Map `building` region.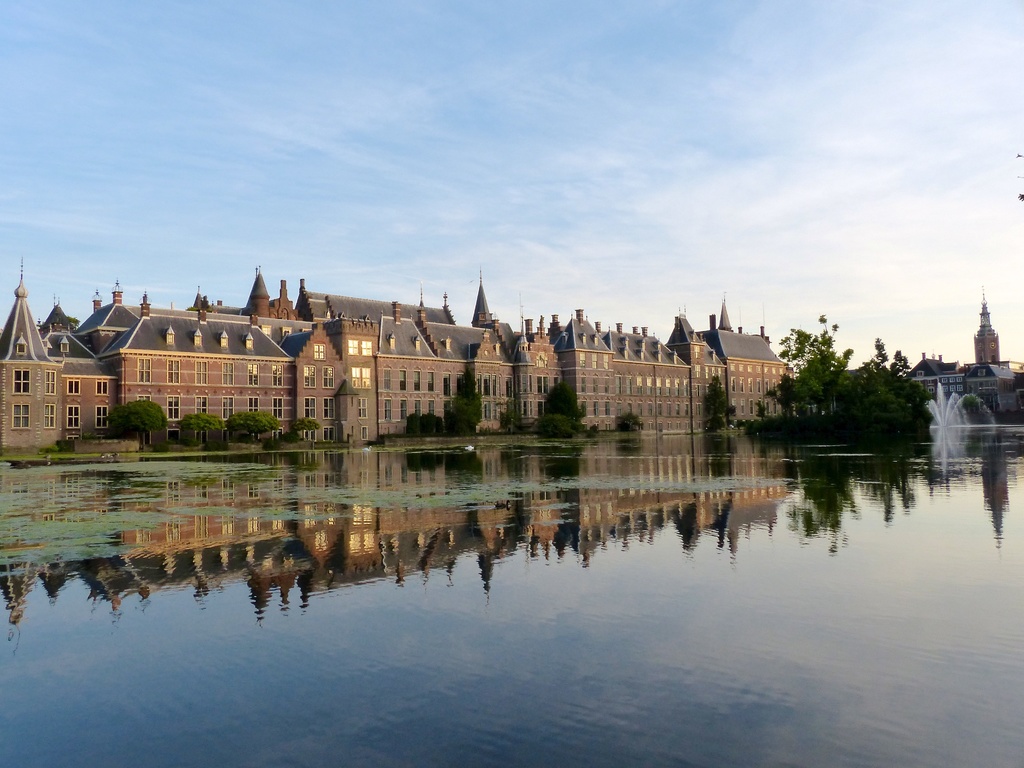
Mapped to [x1=963, y1=291, x2=1023, y2=416].
